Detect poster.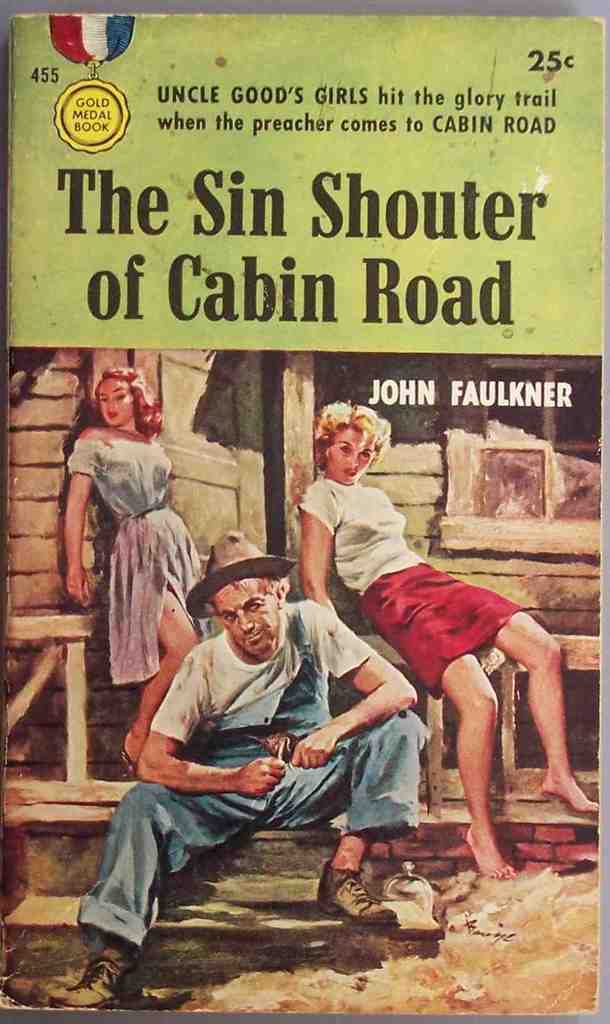
Detected at {"left": 0, "top": 6, "right": 609, "bottom": 1012}.
